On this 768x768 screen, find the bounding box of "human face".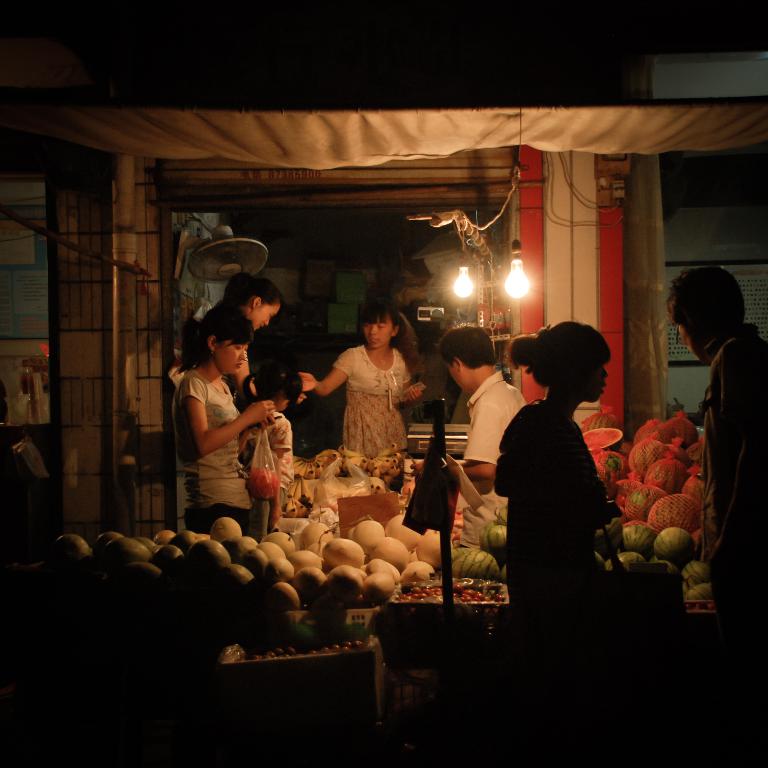
Bounding box: 440,359,465,391.
